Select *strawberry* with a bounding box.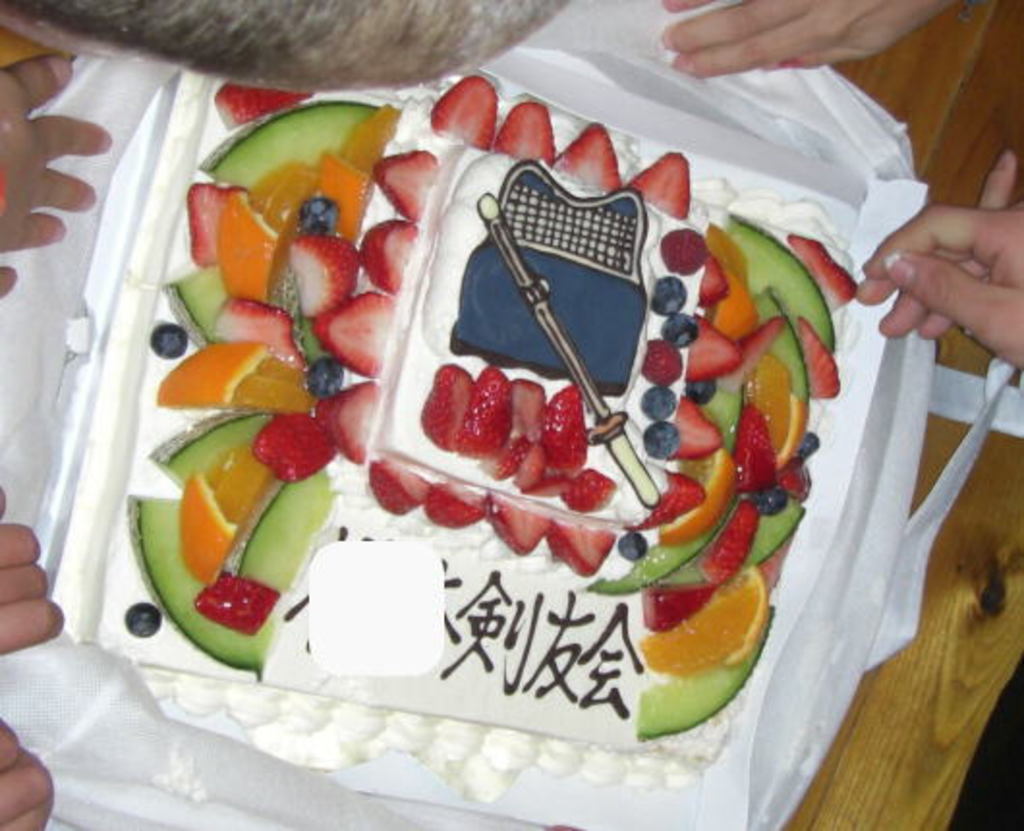
<region>423, 485, 489, 531</region>.
